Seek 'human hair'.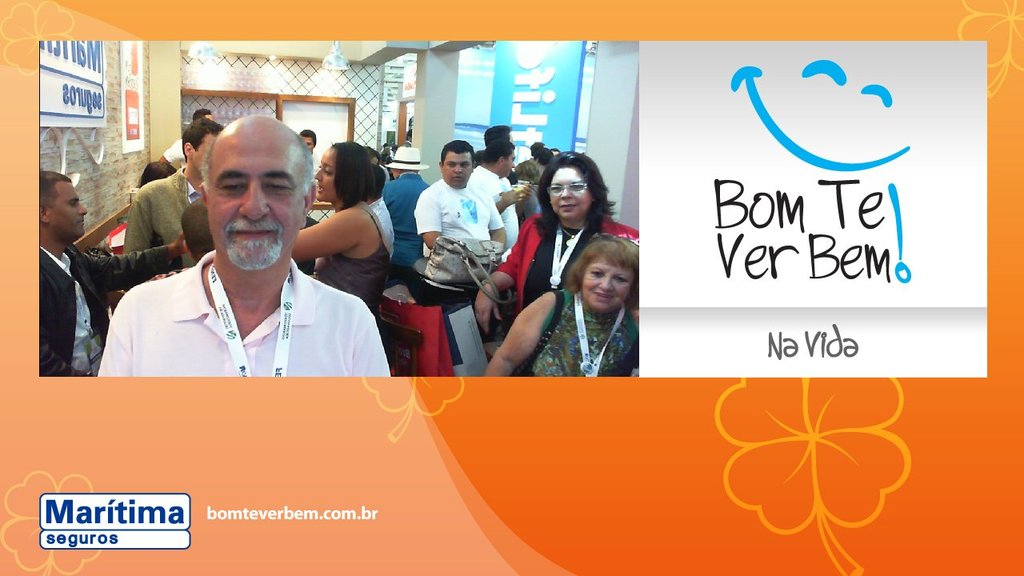
select_region(182, 118, 226, 146).
